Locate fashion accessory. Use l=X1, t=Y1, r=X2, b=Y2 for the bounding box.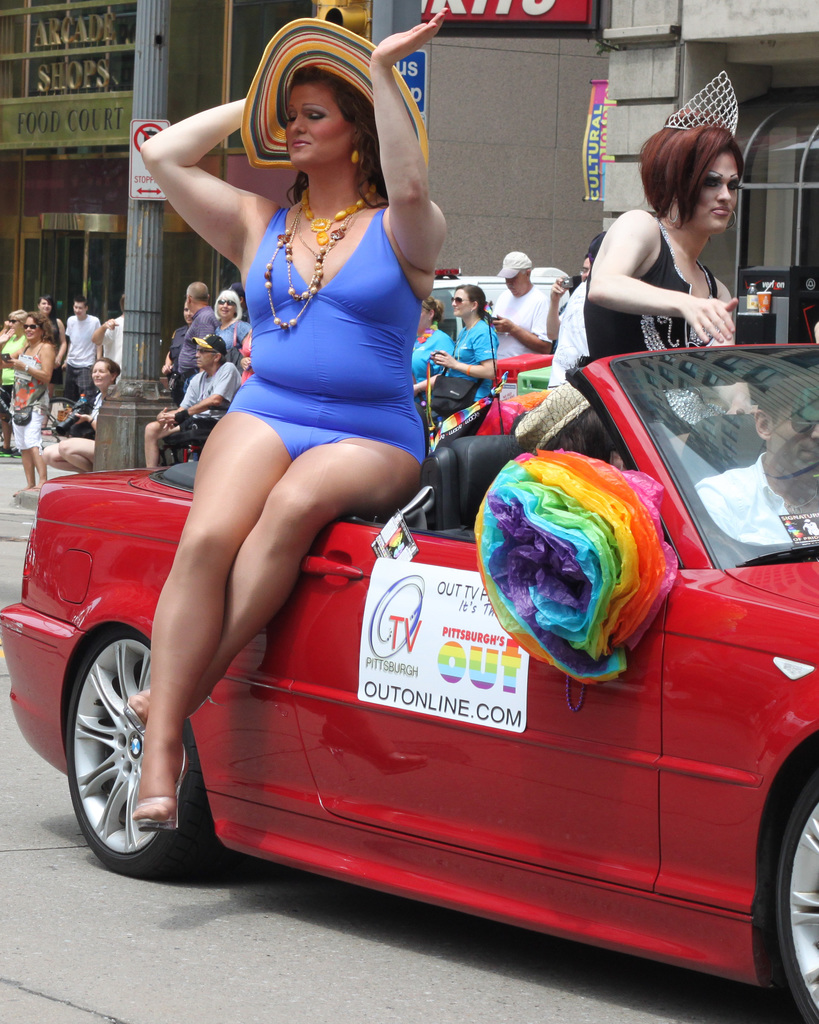
l=299, t=185, r=381, b=243.
